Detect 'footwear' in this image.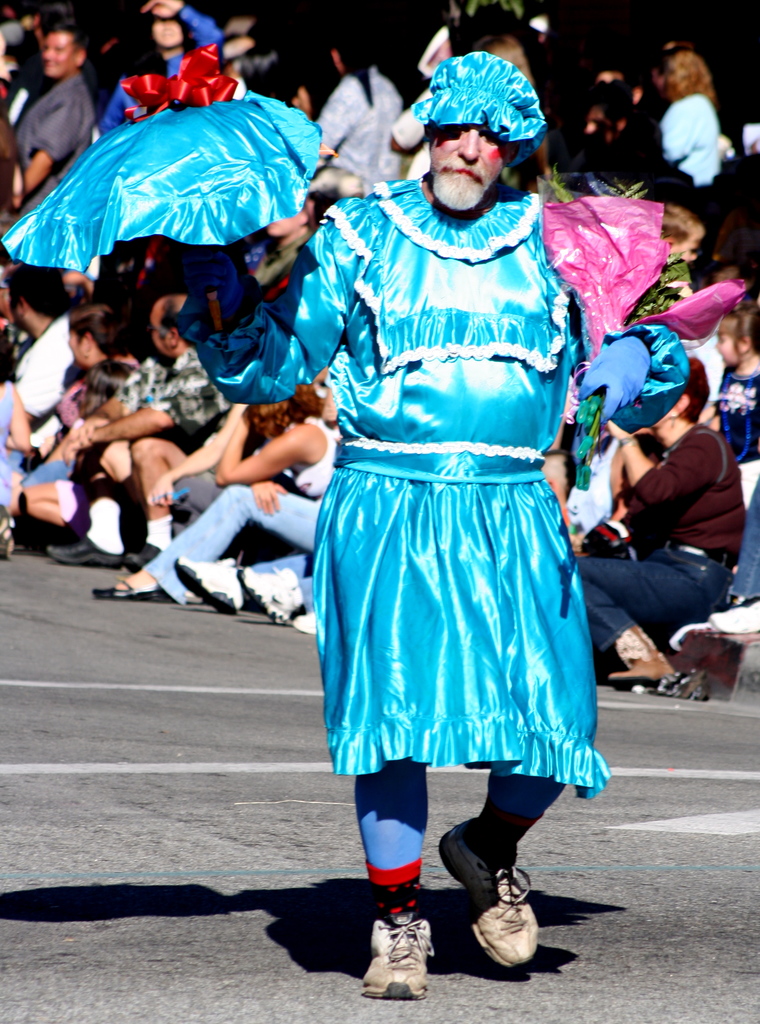
Detection: Rect(295, 611, 321, 633).
